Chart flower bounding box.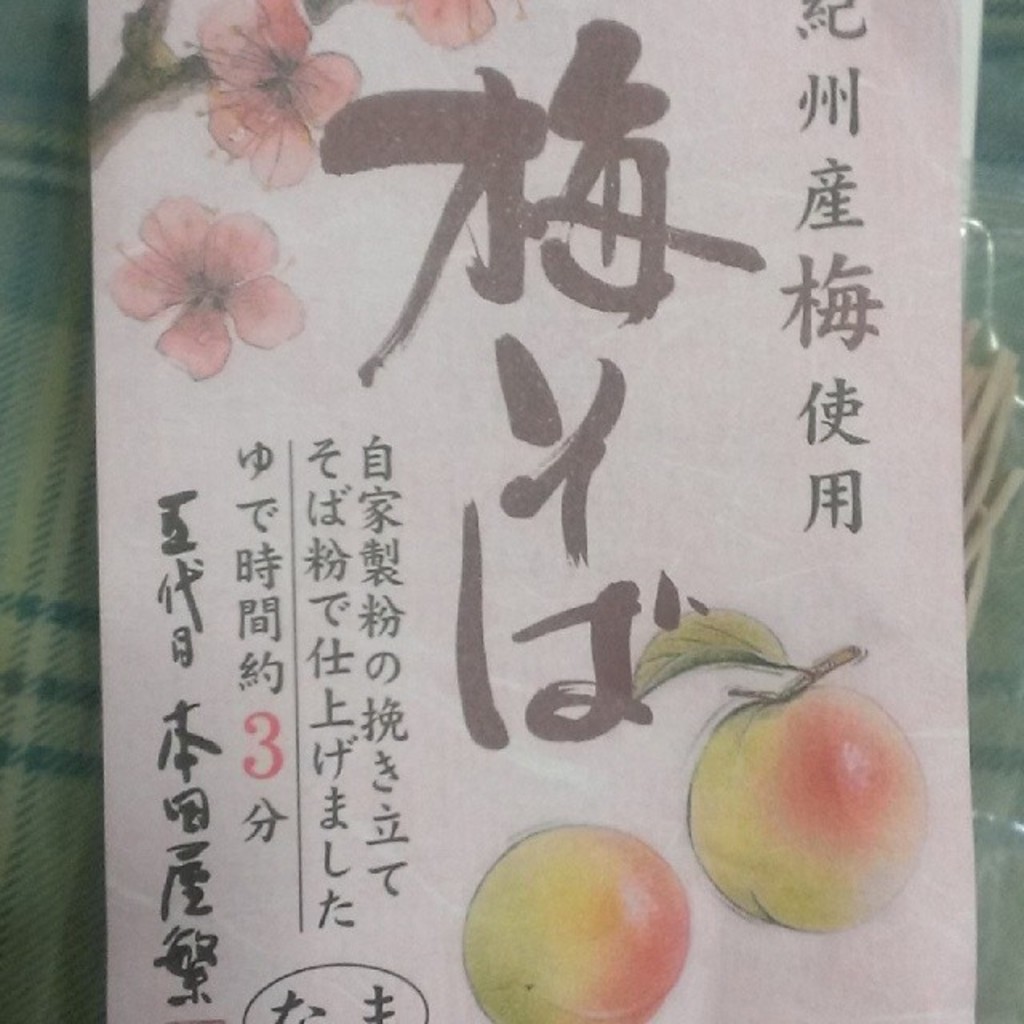
Charted: bbox=(370, 0, 528, 54).
